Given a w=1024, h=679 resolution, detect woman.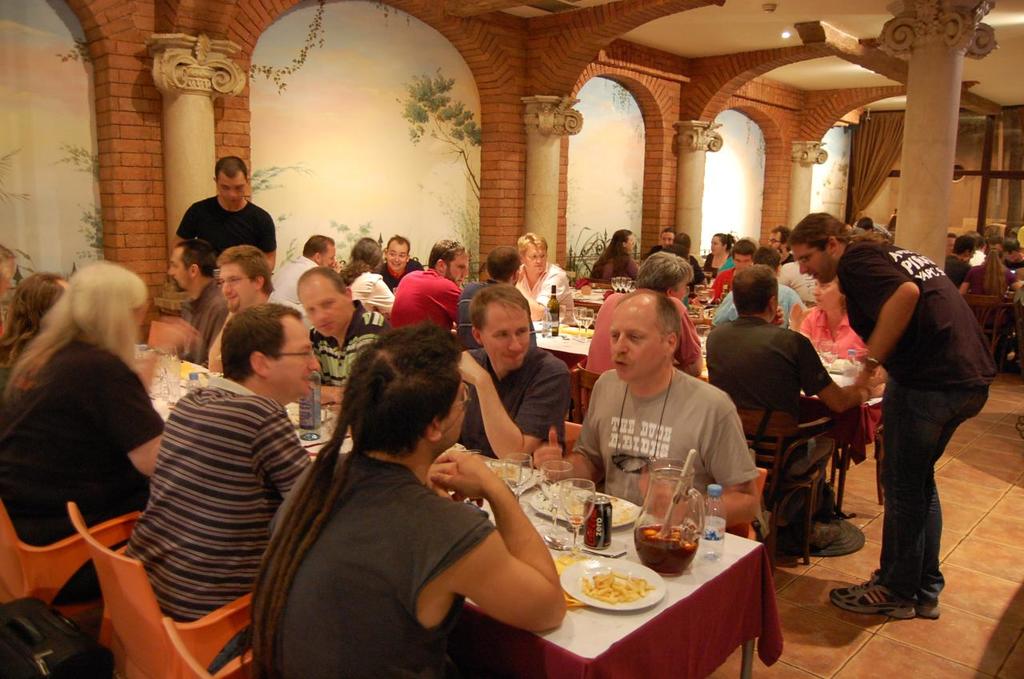
<region>338, 238, 392, 311</region>.
